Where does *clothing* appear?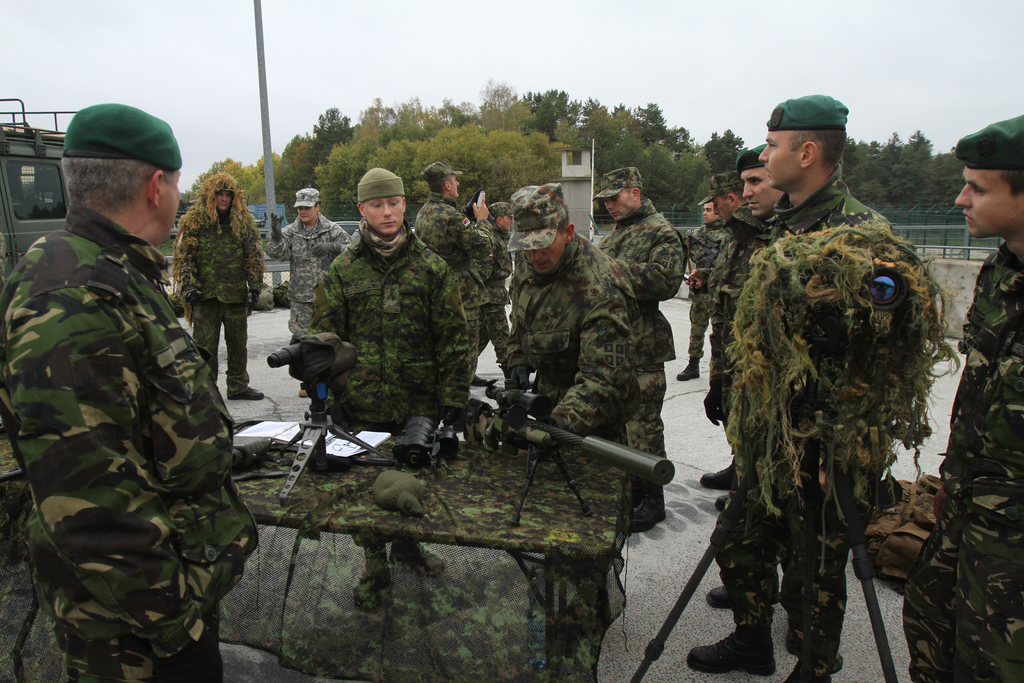
Appears at locate(310, 219, 467, 552).
